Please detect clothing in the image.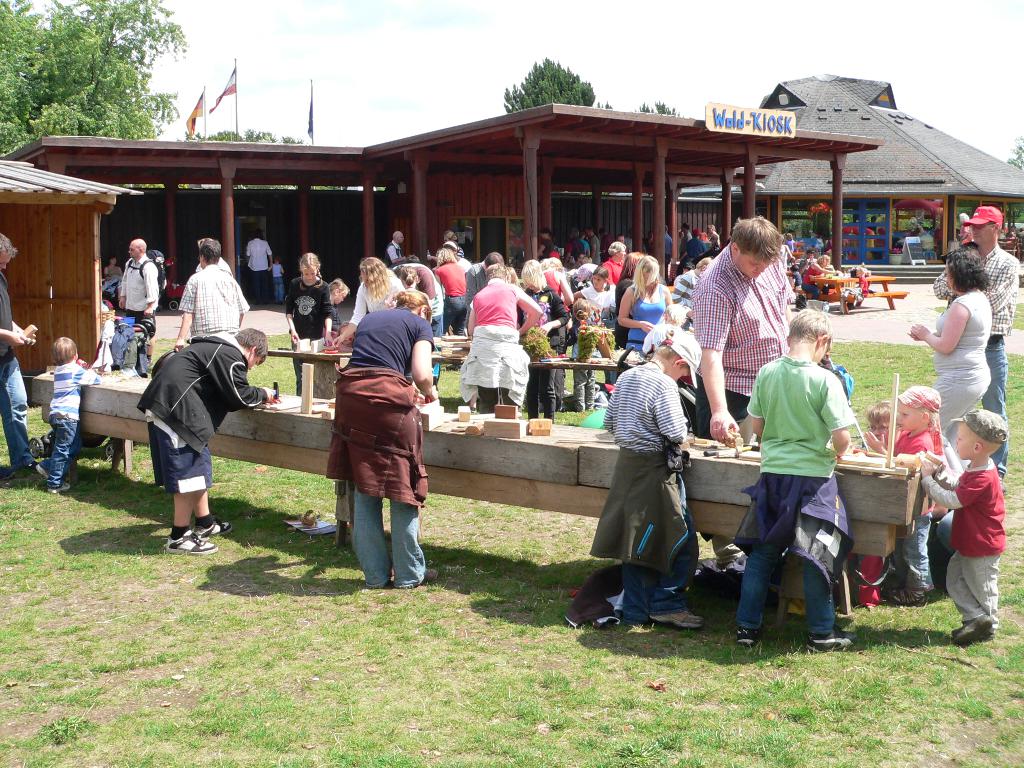
<box>248,239,273,273</box>.
